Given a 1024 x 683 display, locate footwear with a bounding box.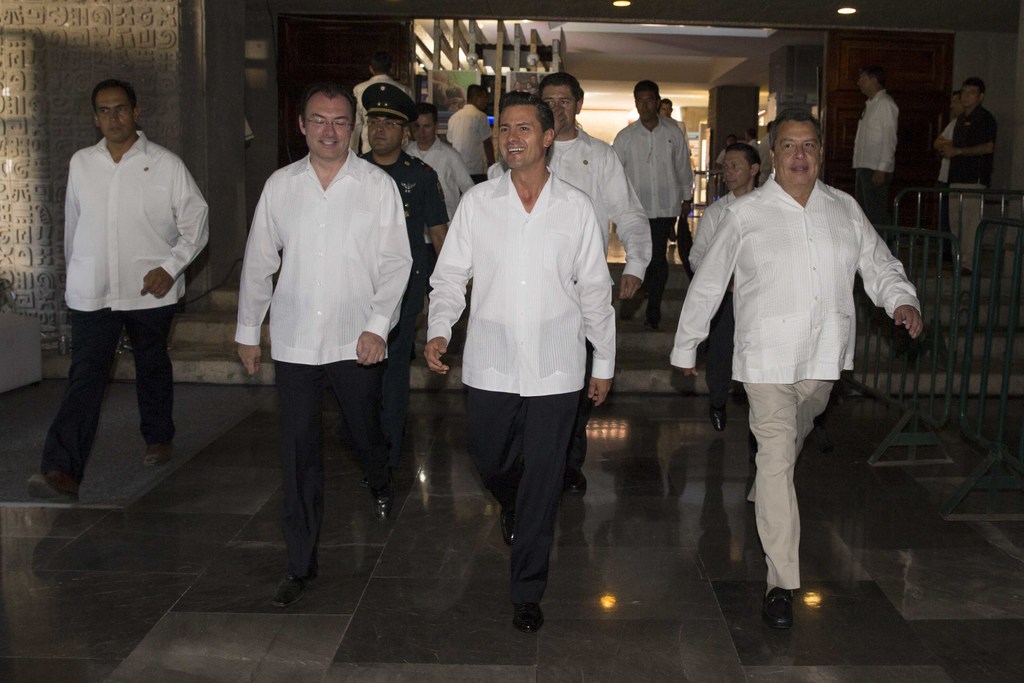
Located: detection(25, 465, 81, 508).
